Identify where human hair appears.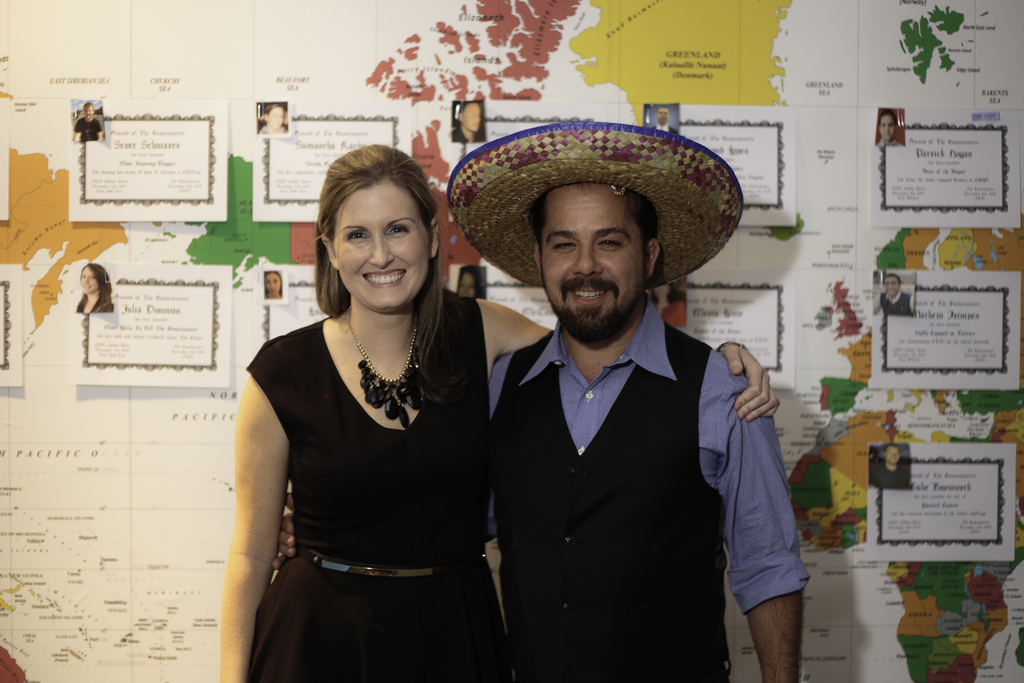
Appears at box(79, 257, 115, 315).
